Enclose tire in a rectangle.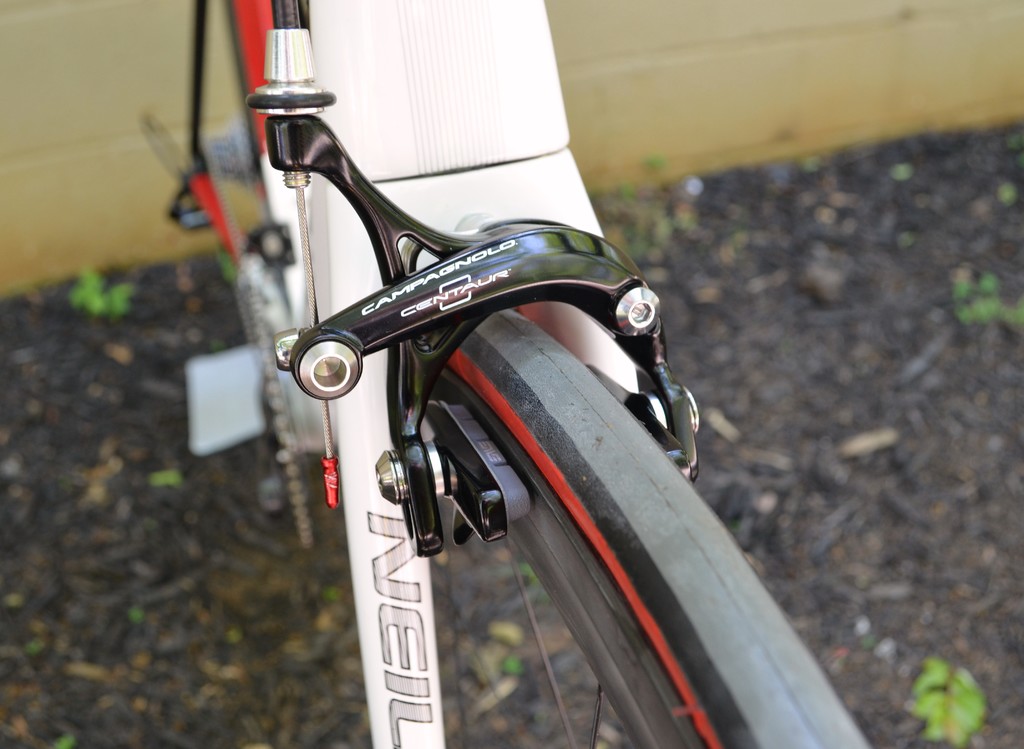
[444,310,860,748].
